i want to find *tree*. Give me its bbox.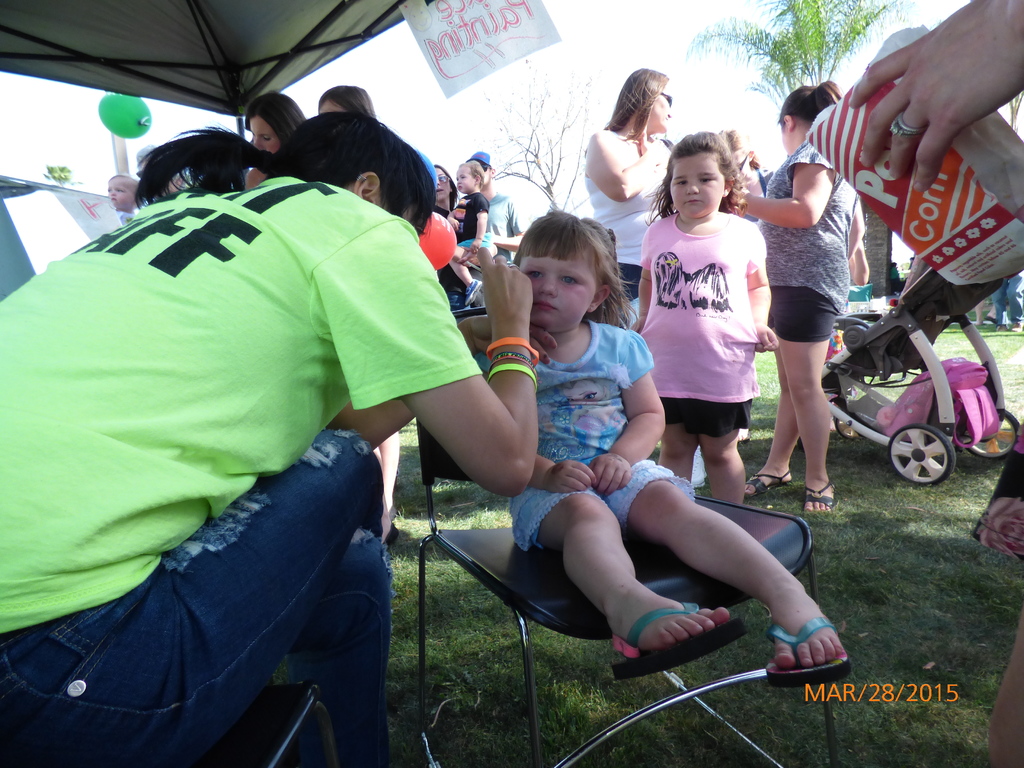
select_region(487, 56, 600, 208).
